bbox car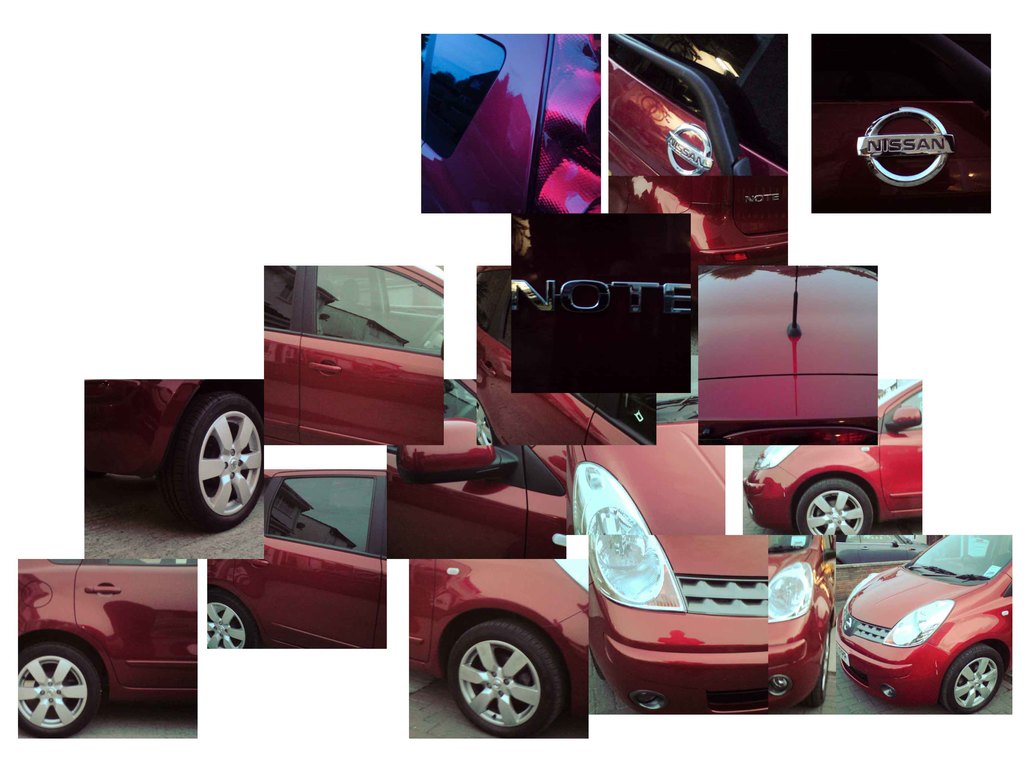
bbox=(762, 533, 835, 713)
